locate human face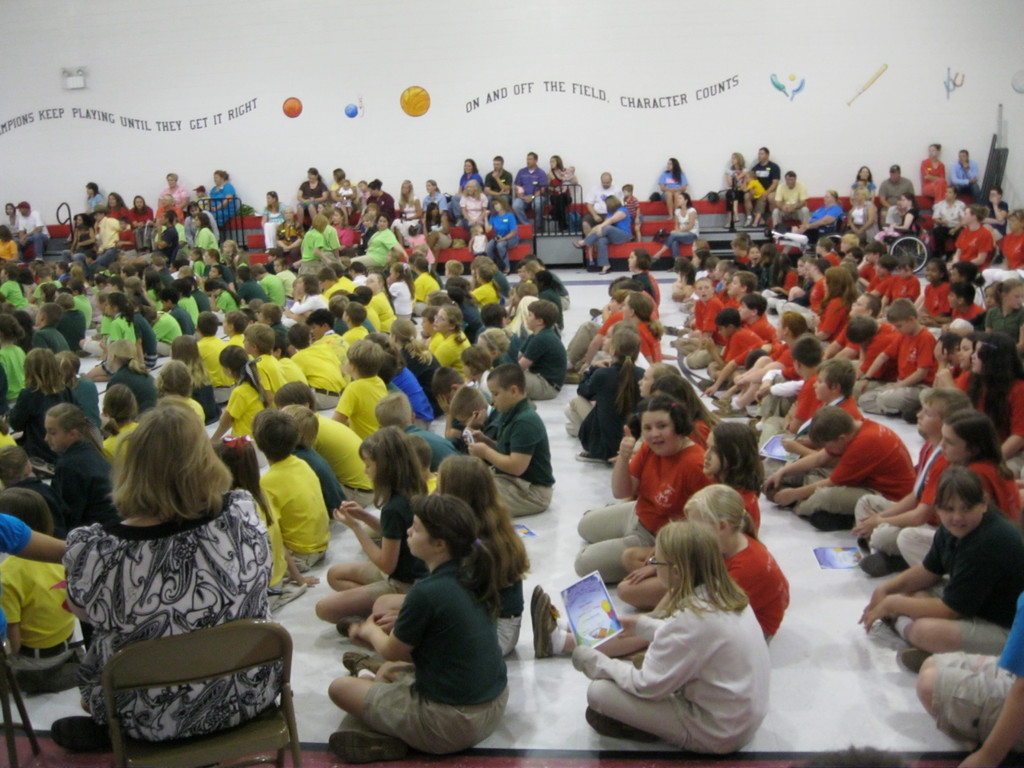
940, 421, 962, 463
